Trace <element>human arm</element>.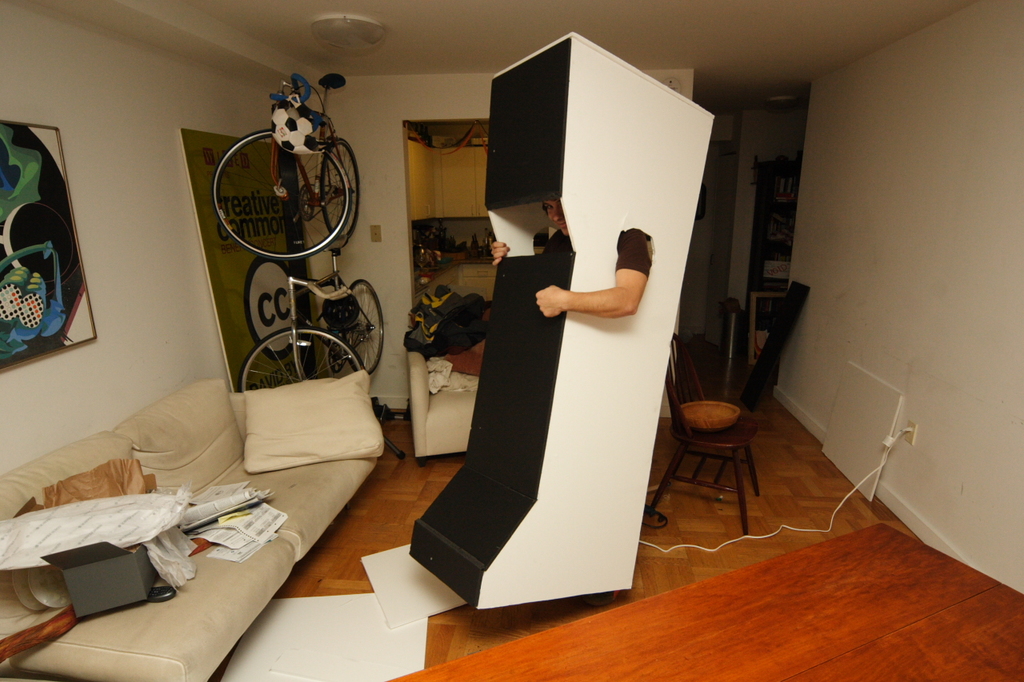
Traced to BBox(480, 236, 509, 261).
